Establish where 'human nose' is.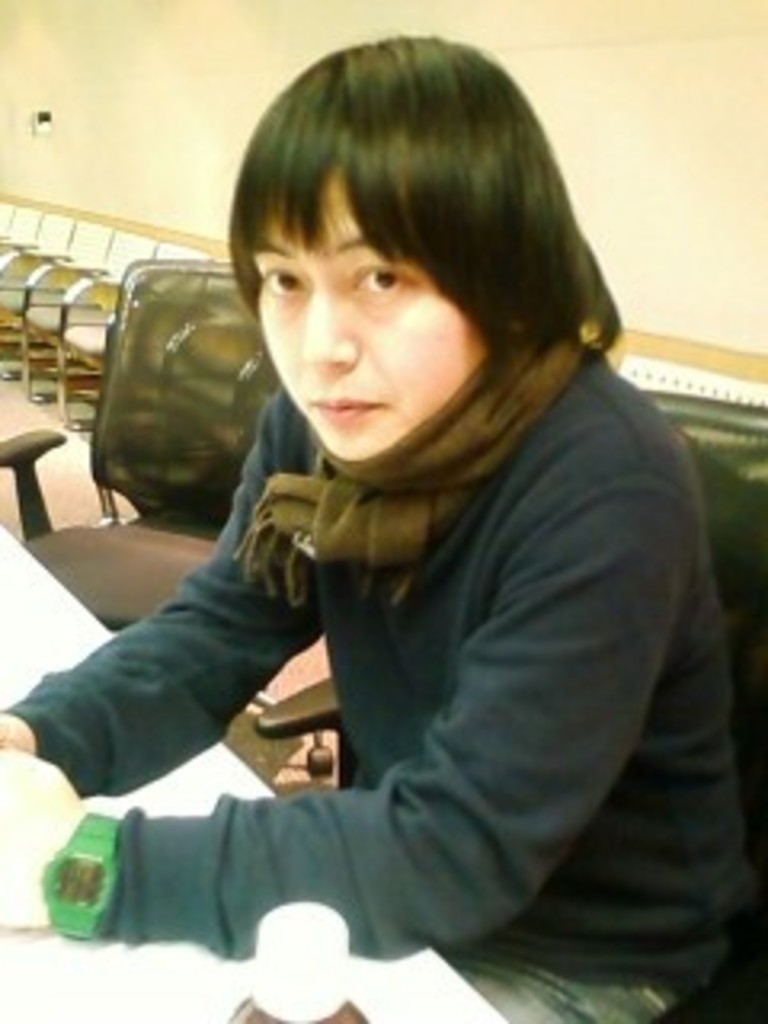
Established at [x1=298, y1=285, x2=362, y2=362].
